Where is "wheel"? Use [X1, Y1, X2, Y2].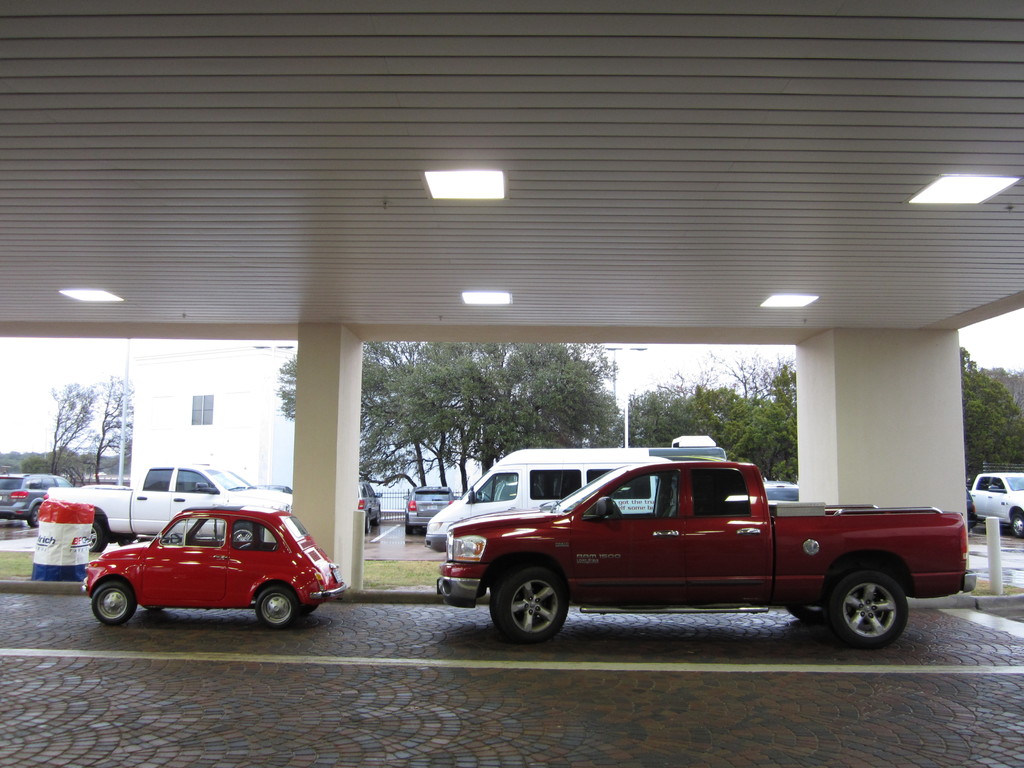
[24, 500, 49, 531].
